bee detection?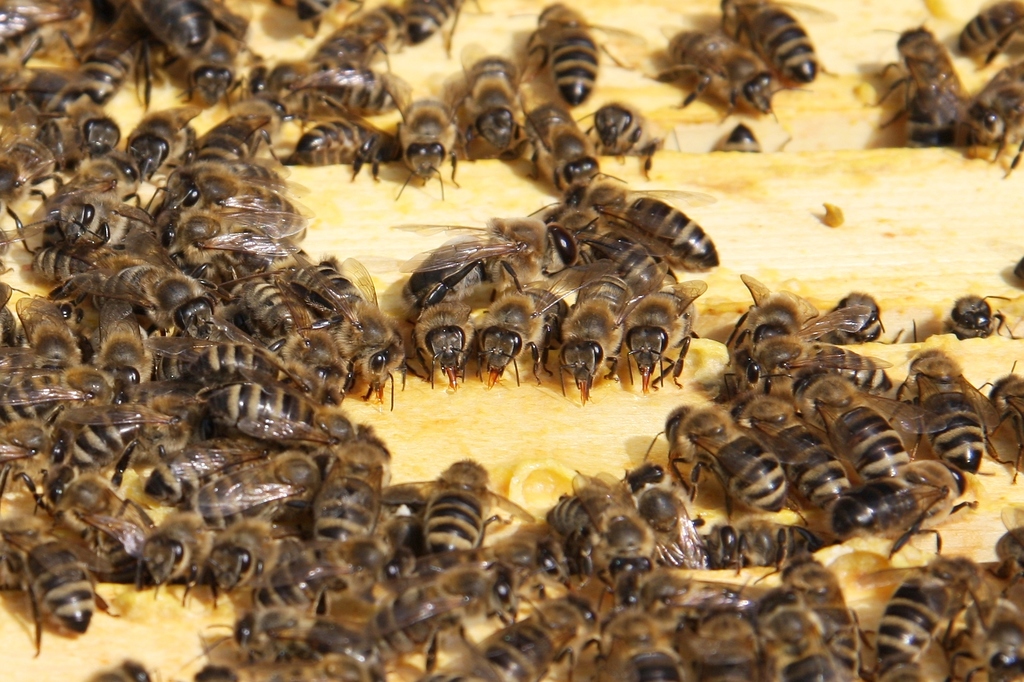
Rect(652, 24, 794, 136)
